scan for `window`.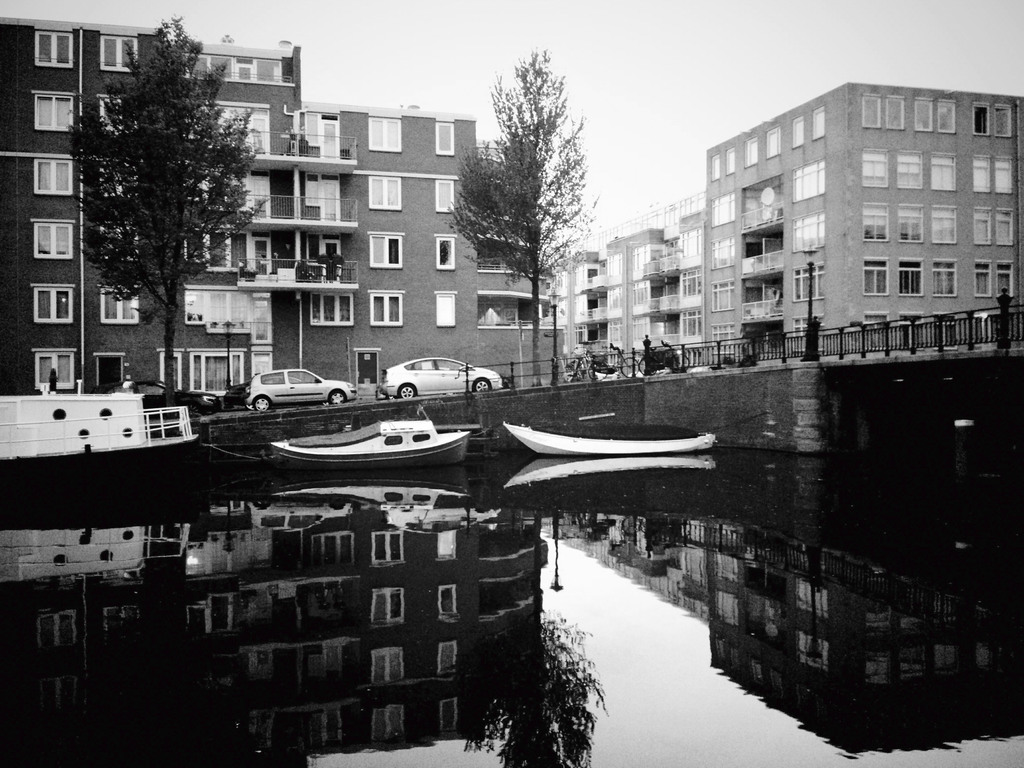
Scan result: {"x1": 977, "y1": 154, "x2": 996, "y2": 193}.
